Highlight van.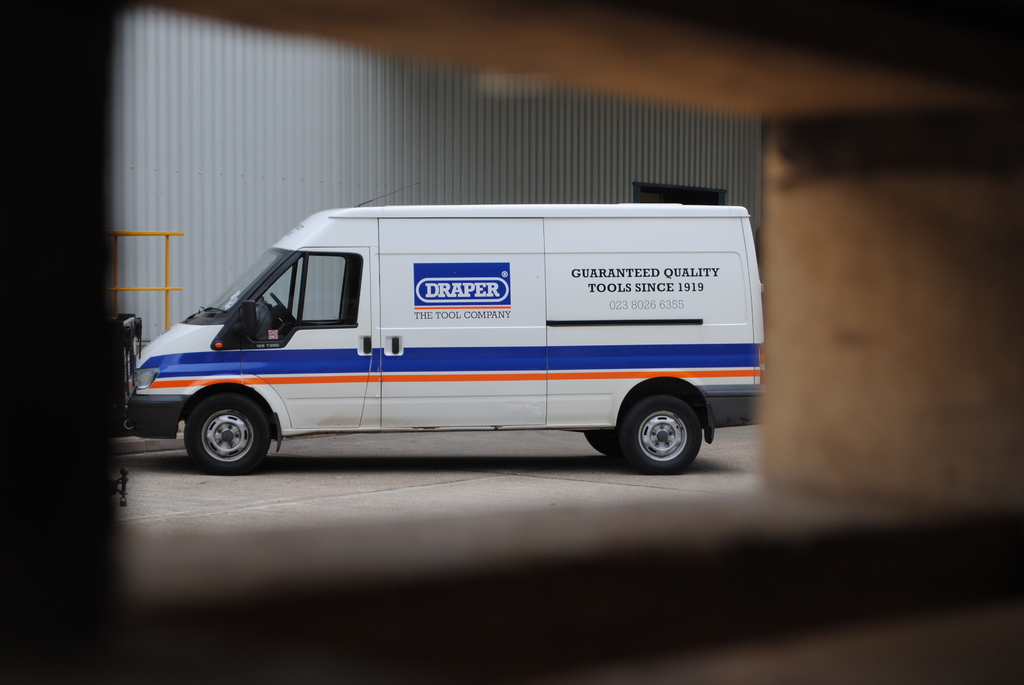
Highlighted region: <box>127,178,770,478</box>.
